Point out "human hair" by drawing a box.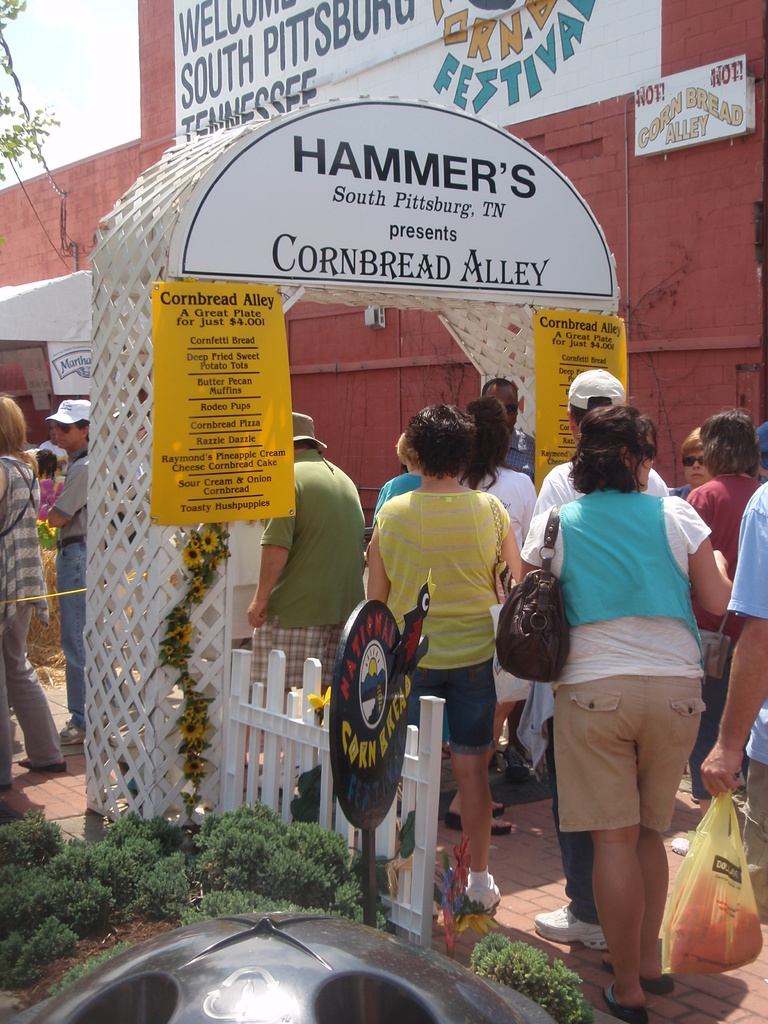
select_region(461, 392, 520, 492).
